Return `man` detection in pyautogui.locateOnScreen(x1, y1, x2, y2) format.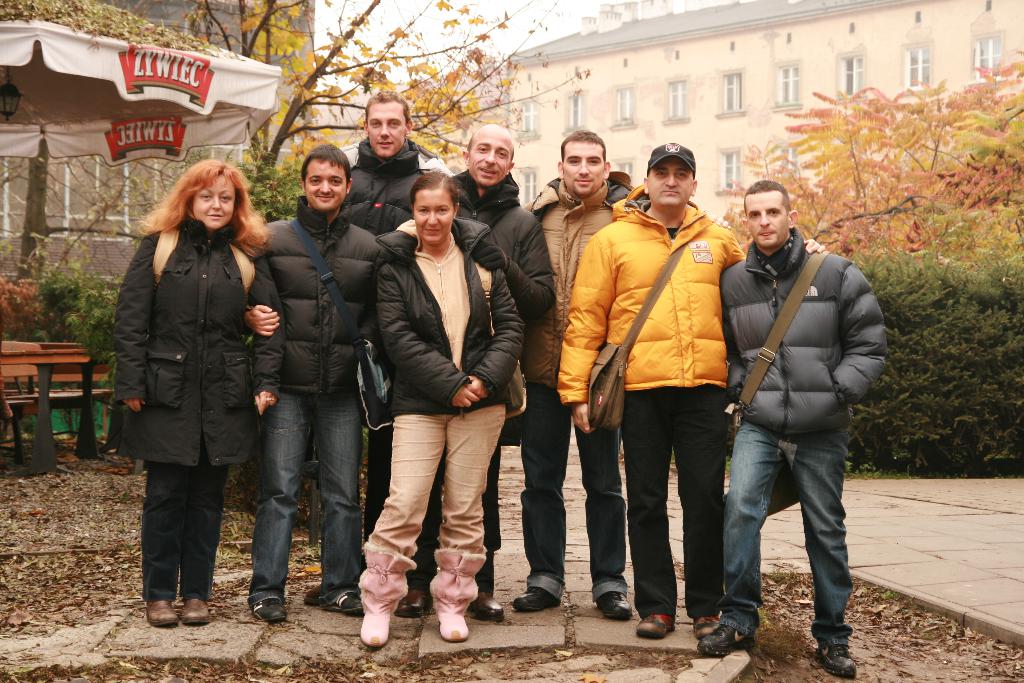
pyautogui.locateOnScreen(239, 136, 387, 630).
